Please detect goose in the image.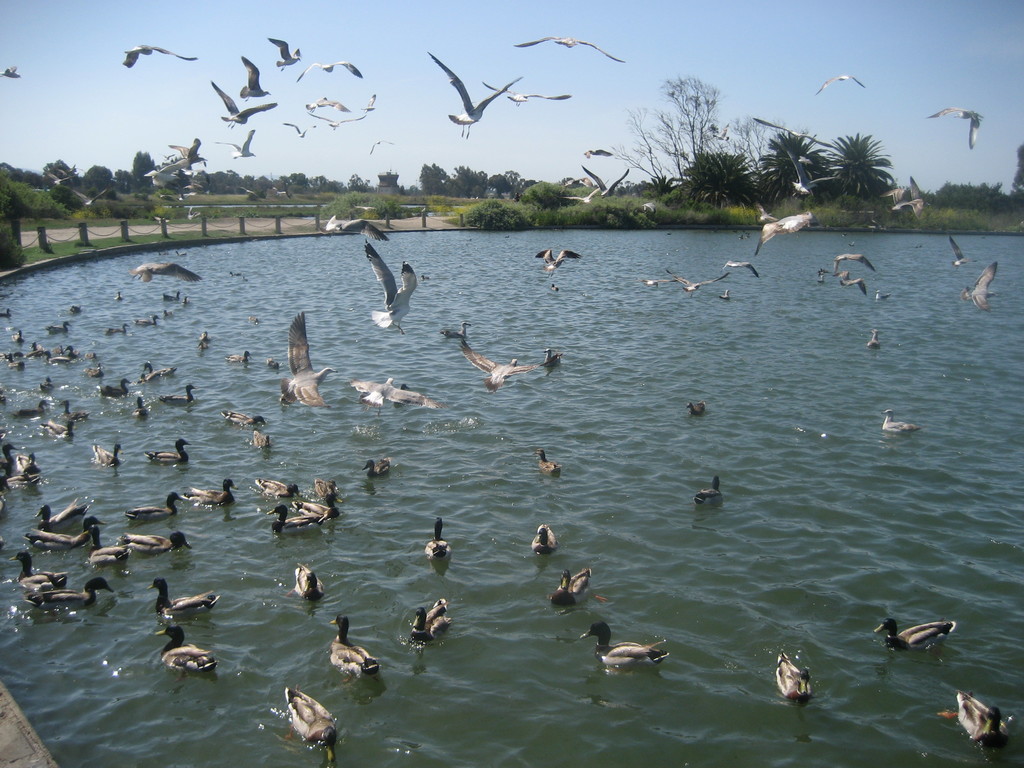
{"left": 164, "top": 287, "right": 180, "bottom": 302}.
